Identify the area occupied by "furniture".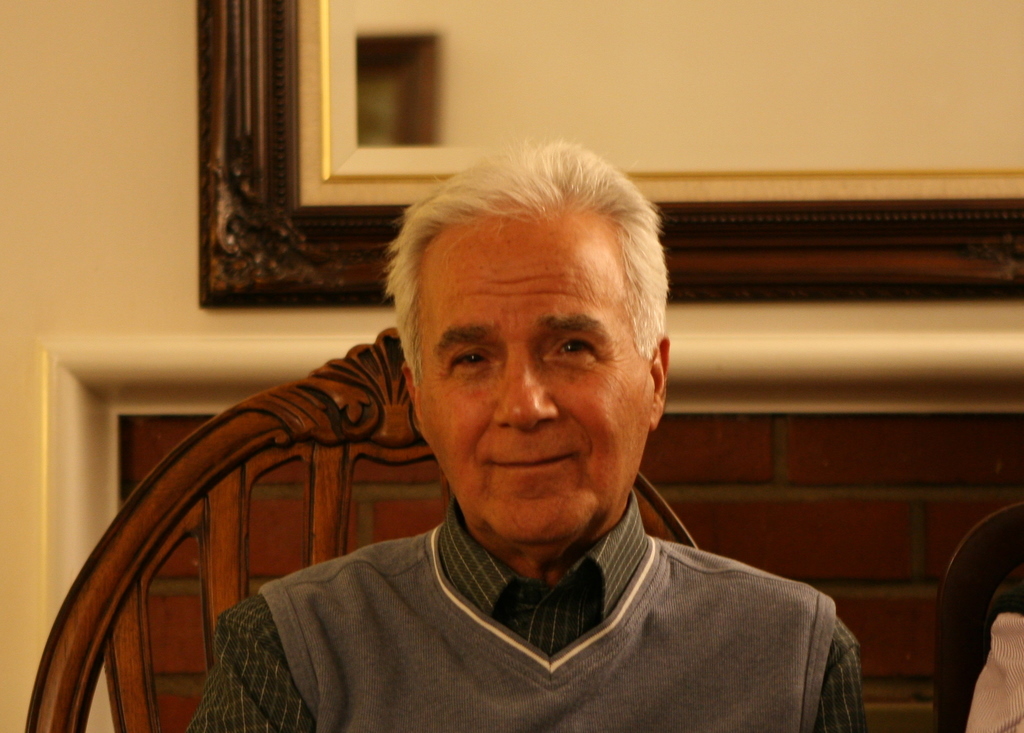
Area: crop(24, 324, 704, 732).
